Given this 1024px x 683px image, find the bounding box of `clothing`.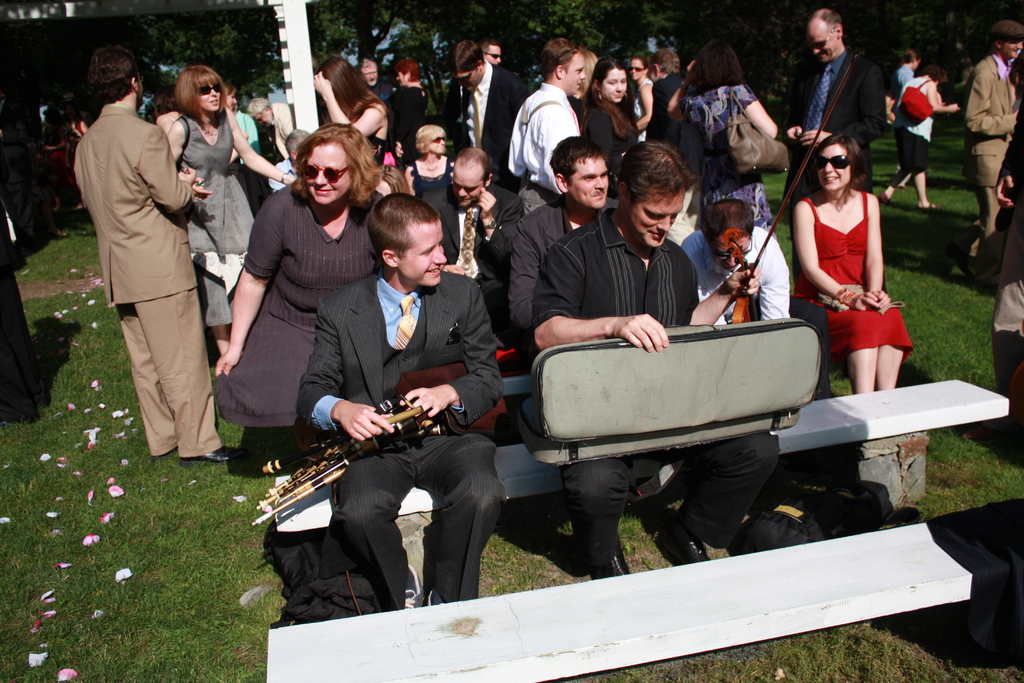
box(788, 37, 881, 190).
